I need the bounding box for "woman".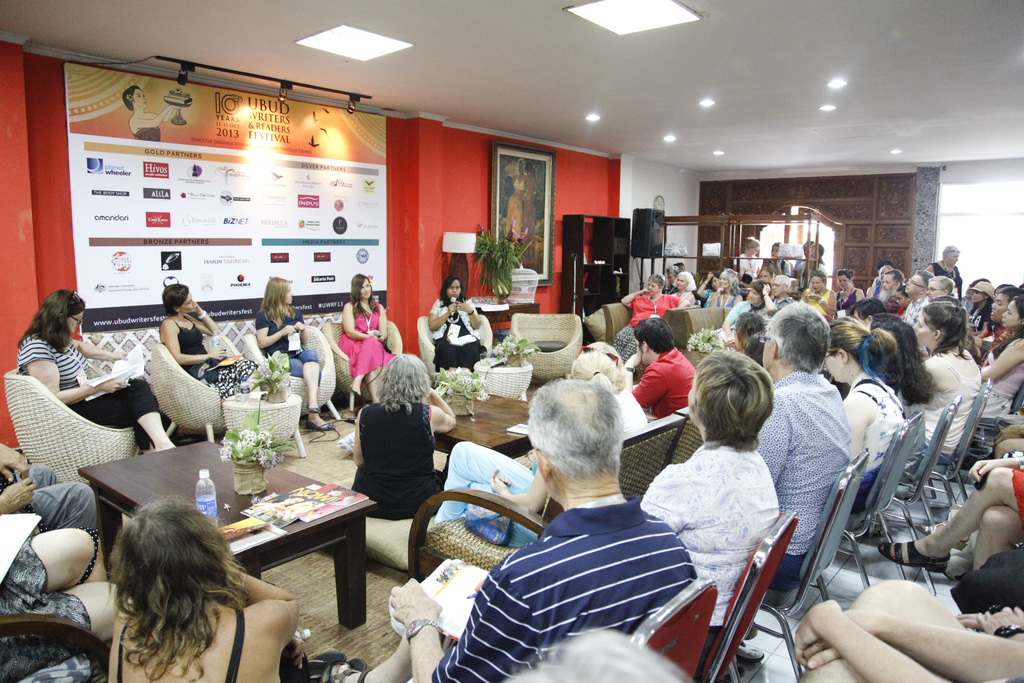
Here it is: x1=732, y1=236, x2=767, y2=281.
